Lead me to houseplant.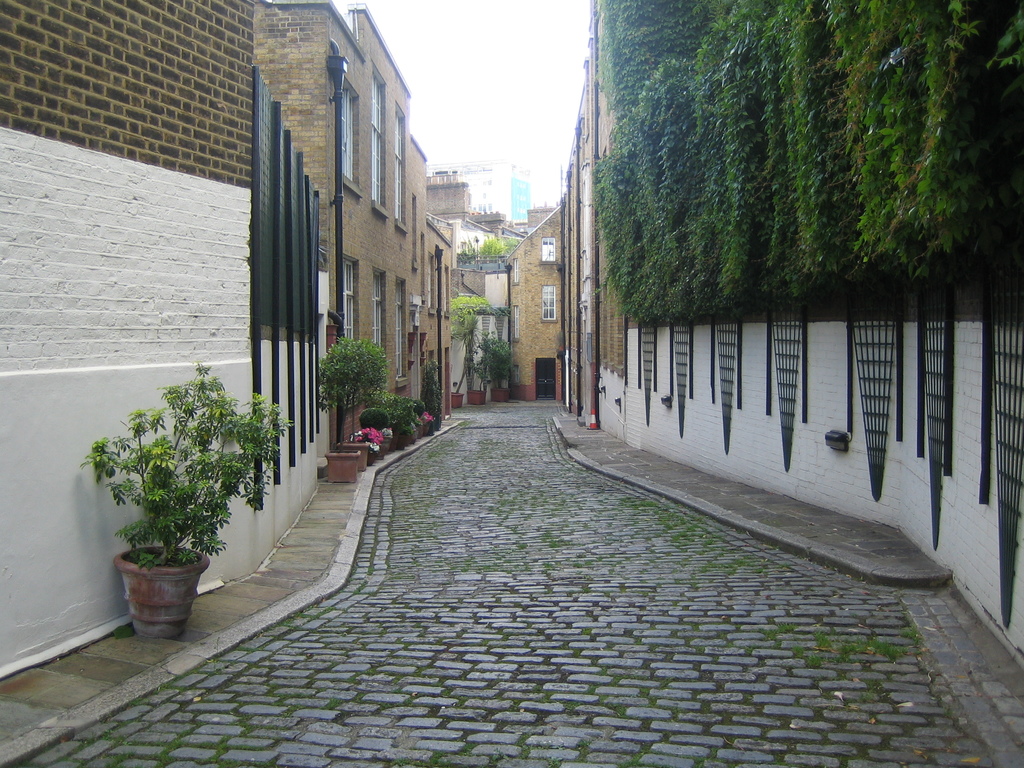
Lead to 74/347/303/642.
